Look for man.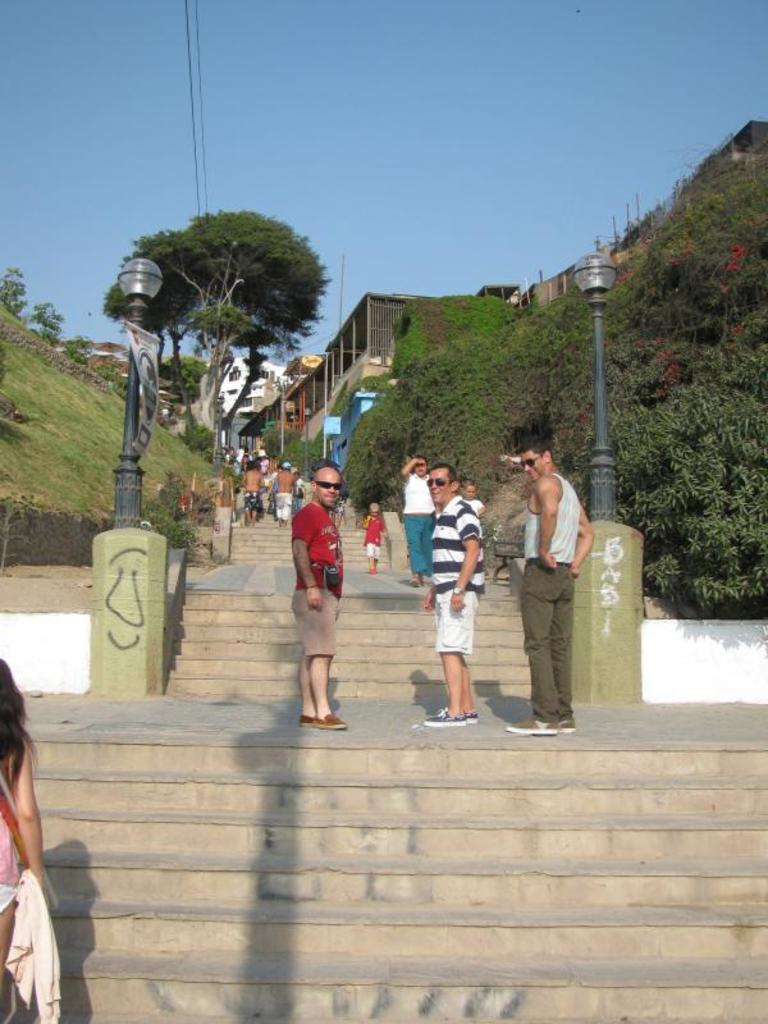
Found: left=292, top=465, right=344, bottom=732.
